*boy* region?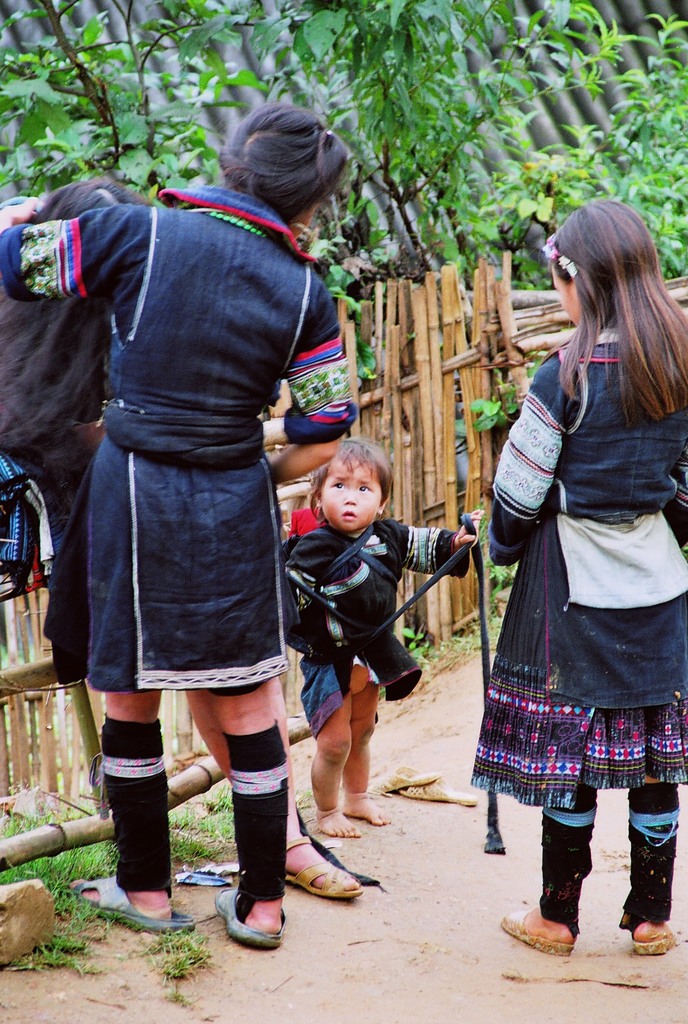
x1=259, y1=435, x2=455, y2=828
